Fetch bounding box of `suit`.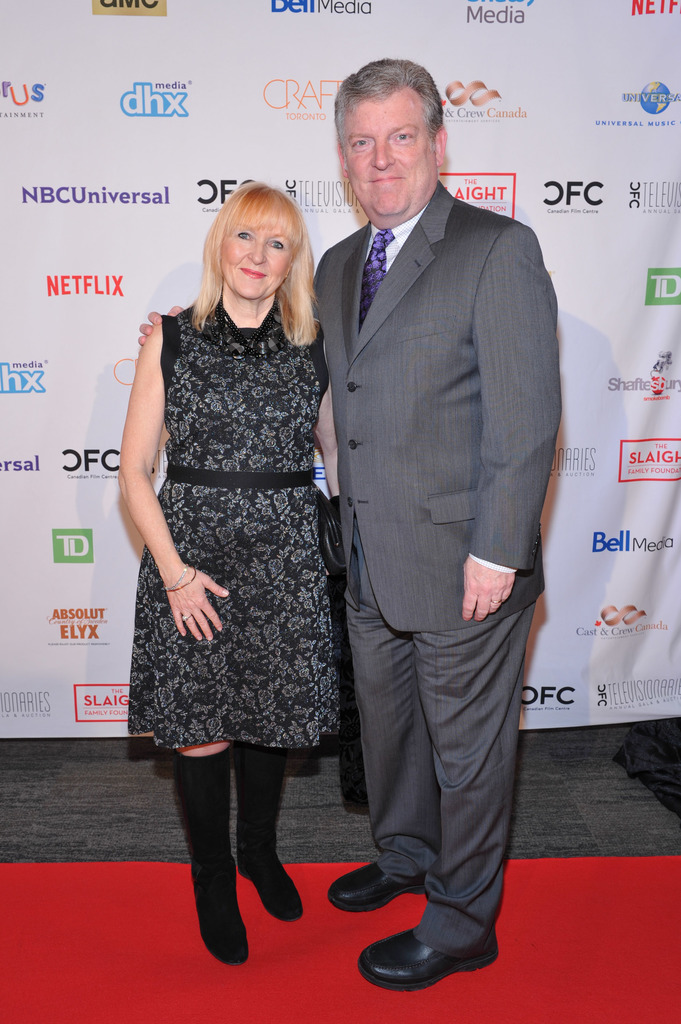
Bbox: box=[311, 182, 563, 947].
